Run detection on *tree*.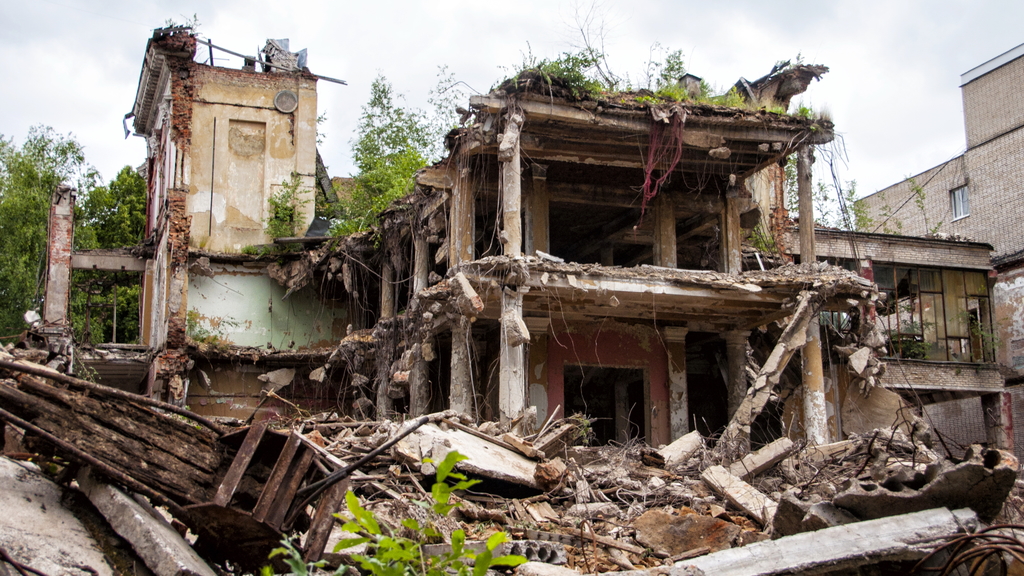
Result: bbox(0, 126, 150, 349).
